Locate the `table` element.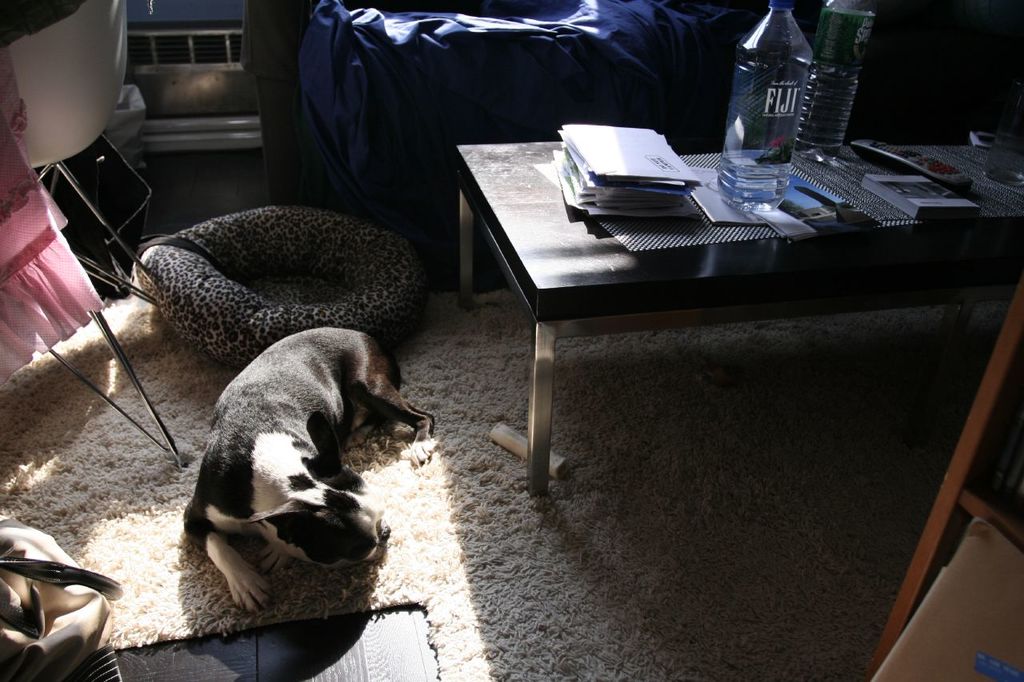
Element bbox: (left=442, top=111, right=965, bottom=495).
